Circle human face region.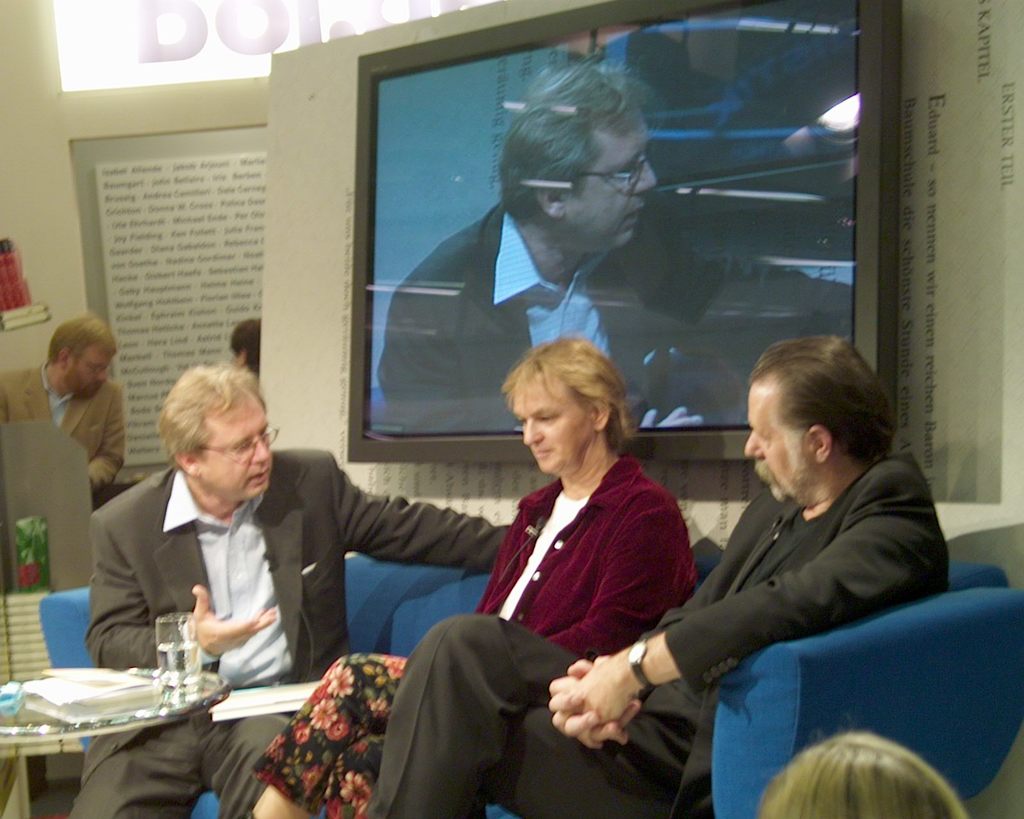
Region: bbox=(747, 384, 805, 505).
